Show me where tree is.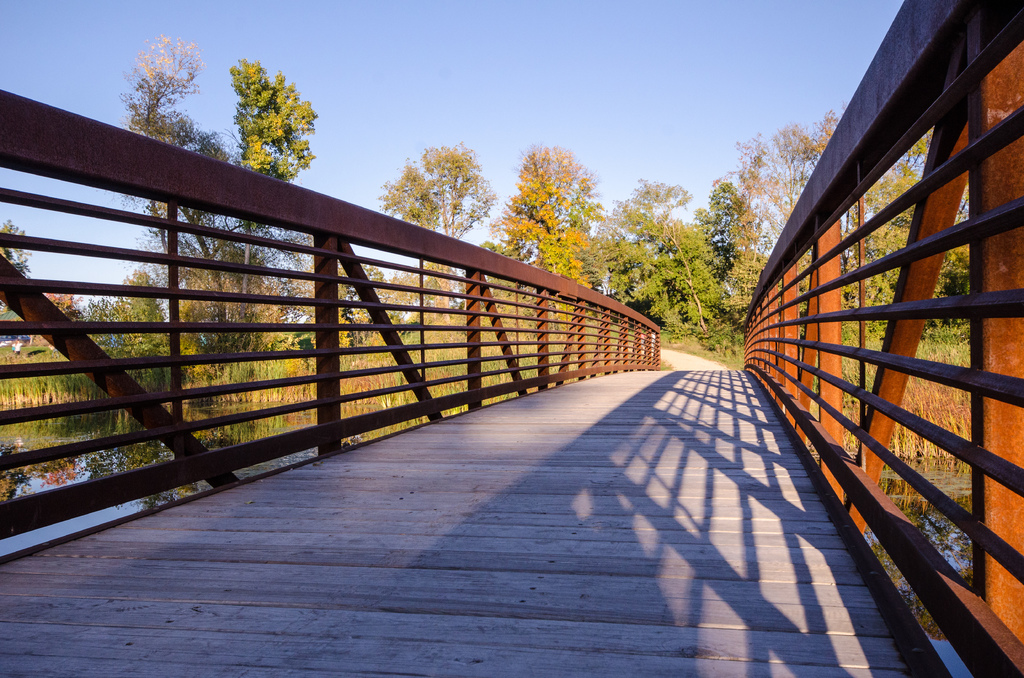
tree is at detection(36, 287, 84, 320).
